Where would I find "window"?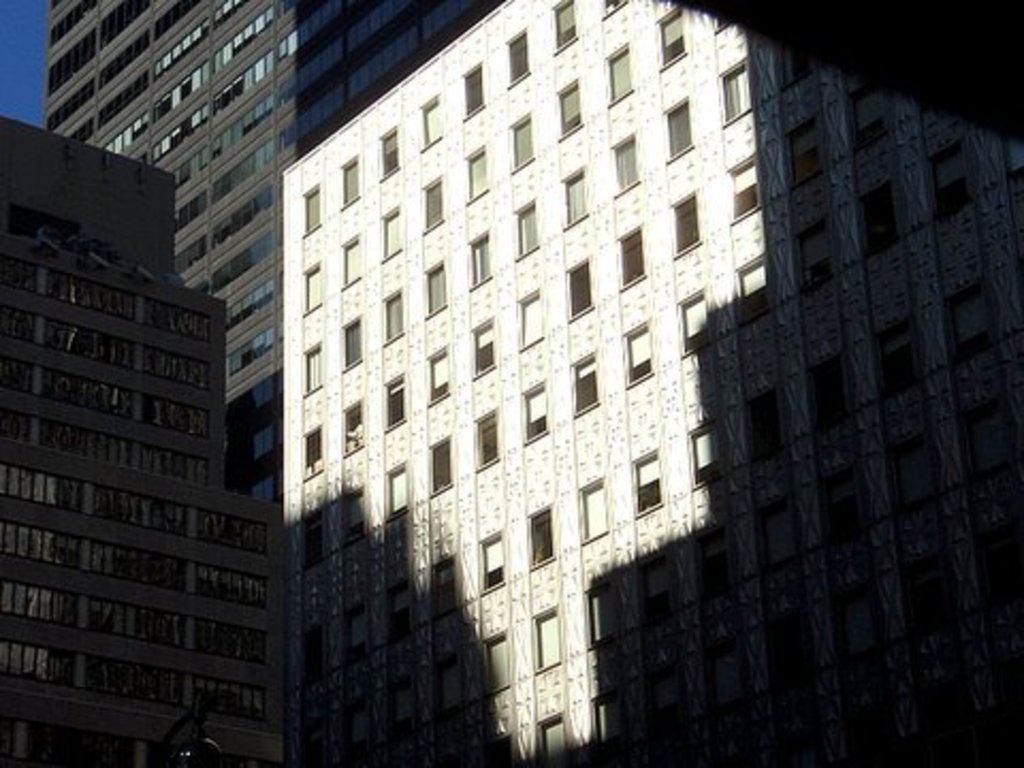
At <bbox>427, 352, 450, 395</bbox>.
